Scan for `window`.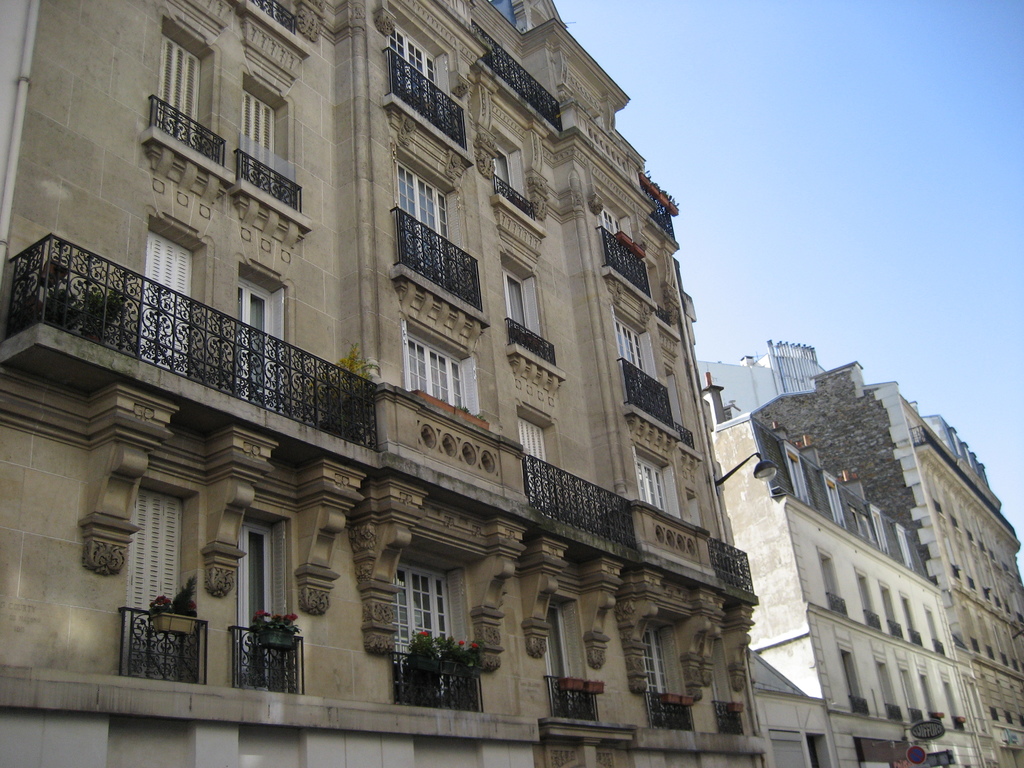
Scan result: l=897, t=593, r=922, b=650.
